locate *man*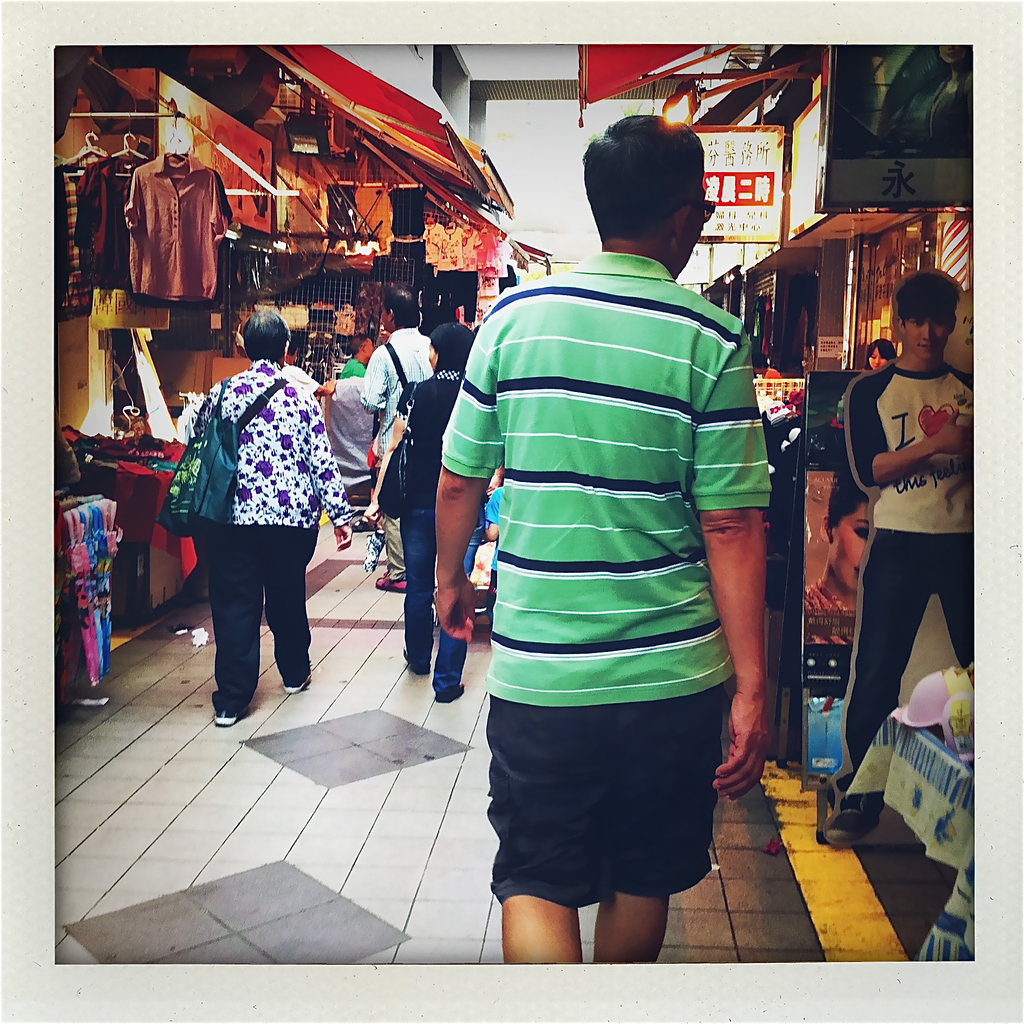
367:319:496:691
